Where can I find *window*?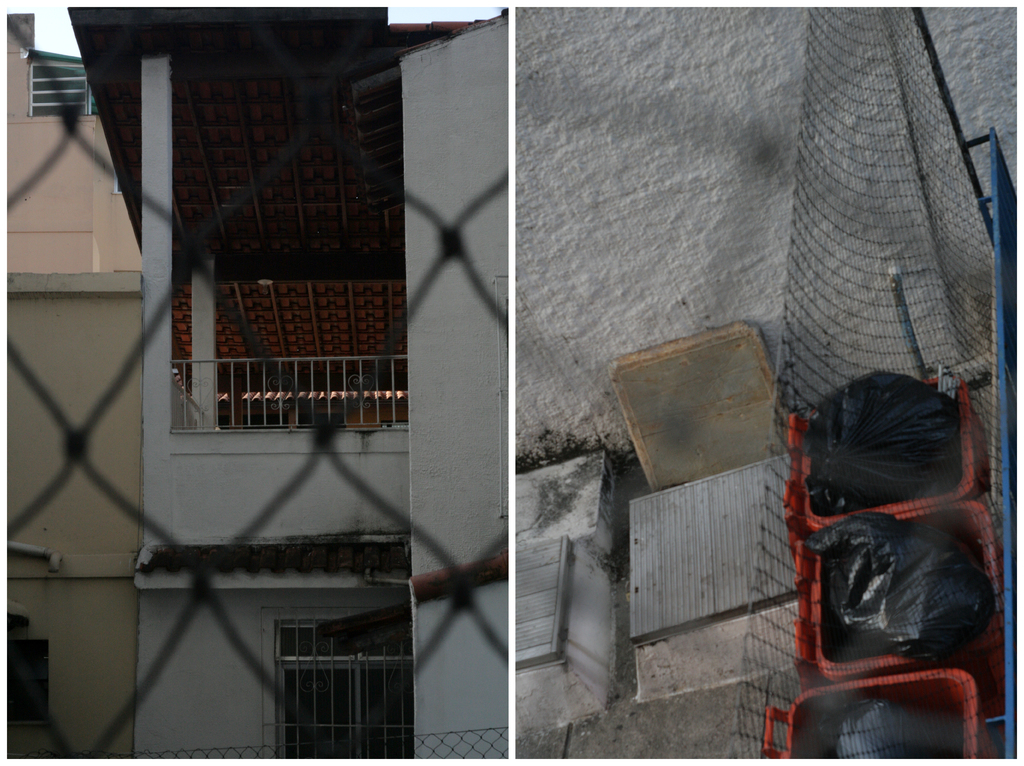
You can find it at (272, 610, 416, 757).
